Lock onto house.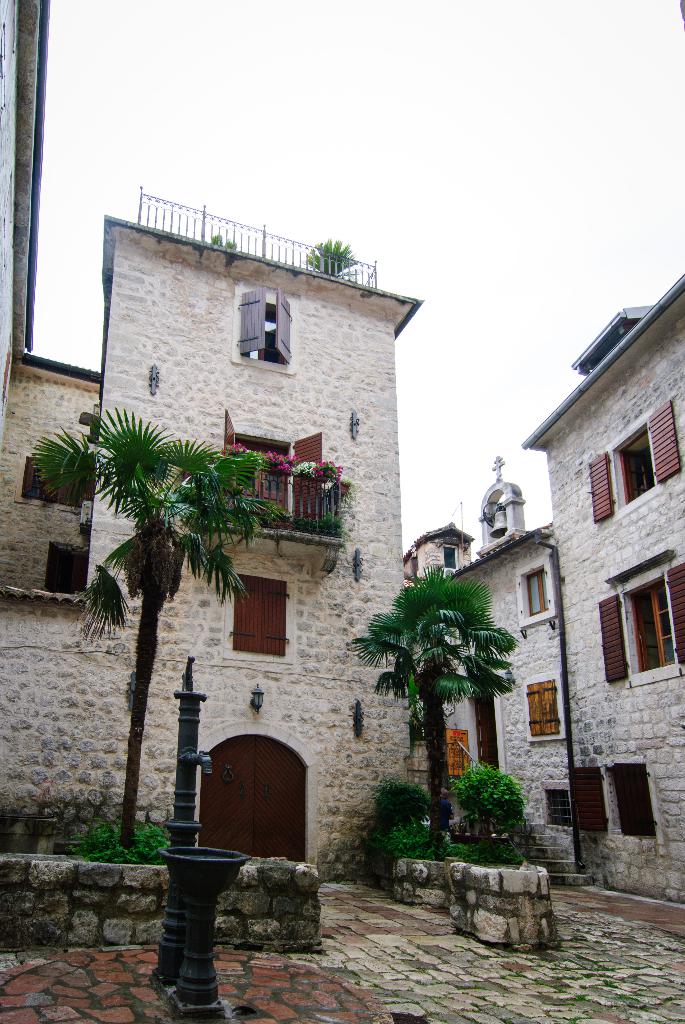
Locked: <box>0,0,425,884</box>.
